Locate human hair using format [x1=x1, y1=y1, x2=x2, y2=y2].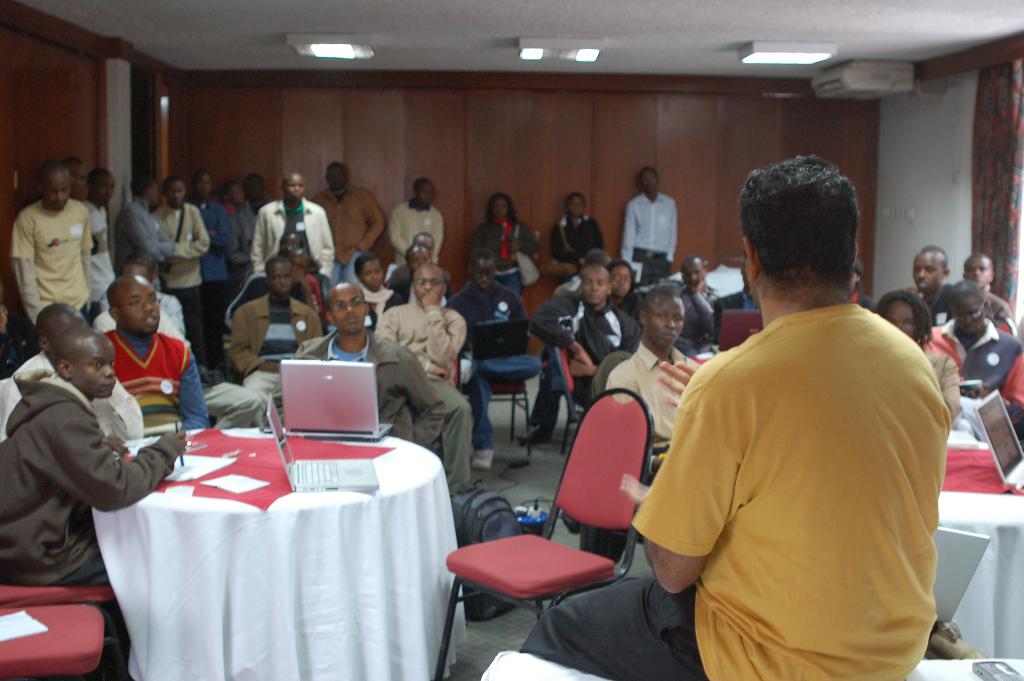
[x1=632, y1=286, x2=678, y2=311].
